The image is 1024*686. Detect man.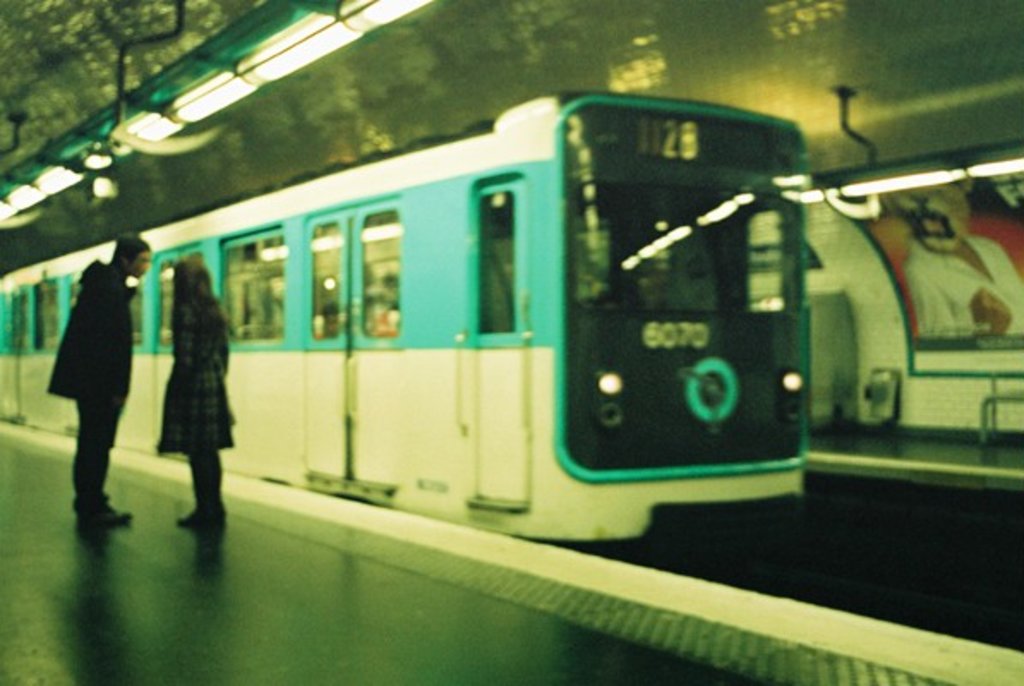
Detection: (left=41, top=223, right=129, bottom=502).
